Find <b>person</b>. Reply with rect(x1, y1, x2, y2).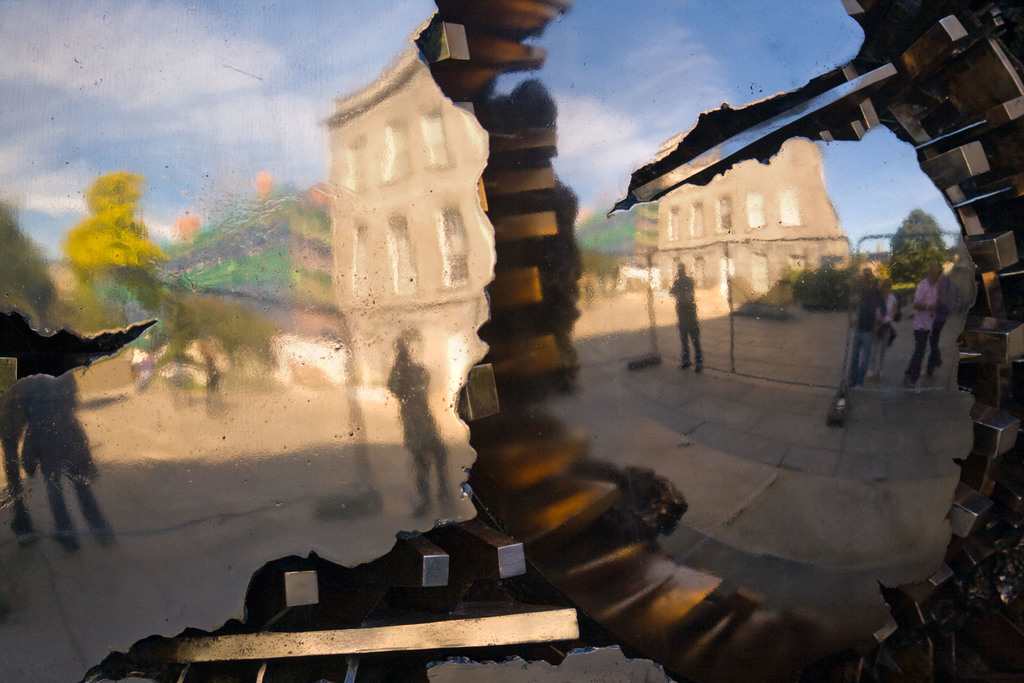
rect(380, 334, 461, 520).
